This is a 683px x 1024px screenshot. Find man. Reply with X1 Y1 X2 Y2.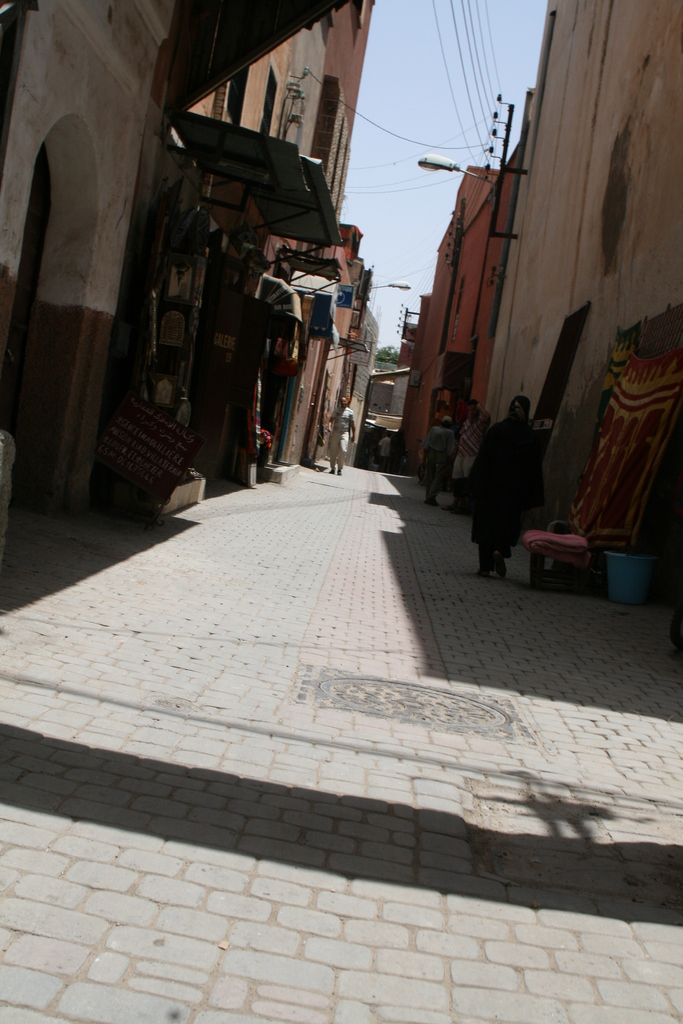
457 397 488 501.
